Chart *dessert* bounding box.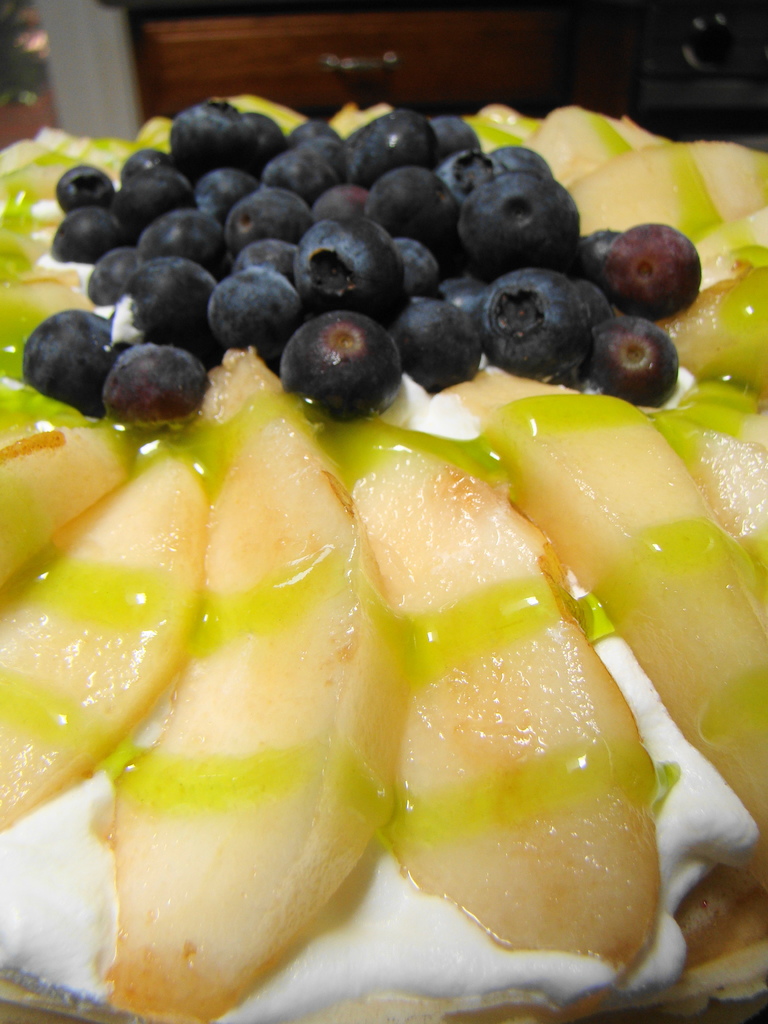
Charted: rect(680, 267, 767, 393).
